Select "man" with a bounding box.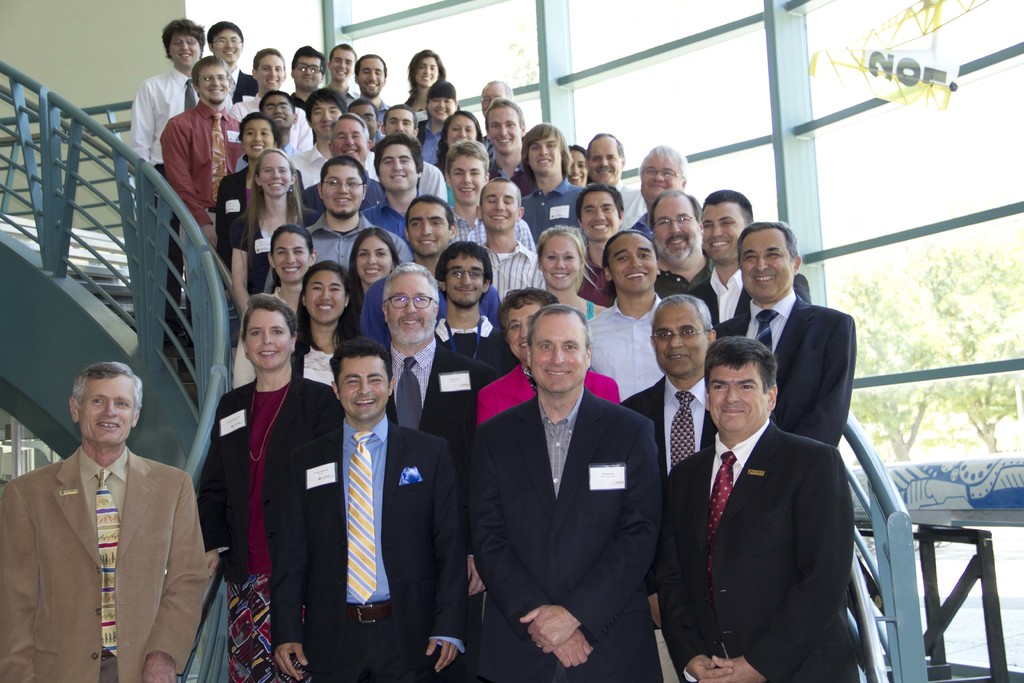
x1=380 y1=100 x2=445 y2=202.
